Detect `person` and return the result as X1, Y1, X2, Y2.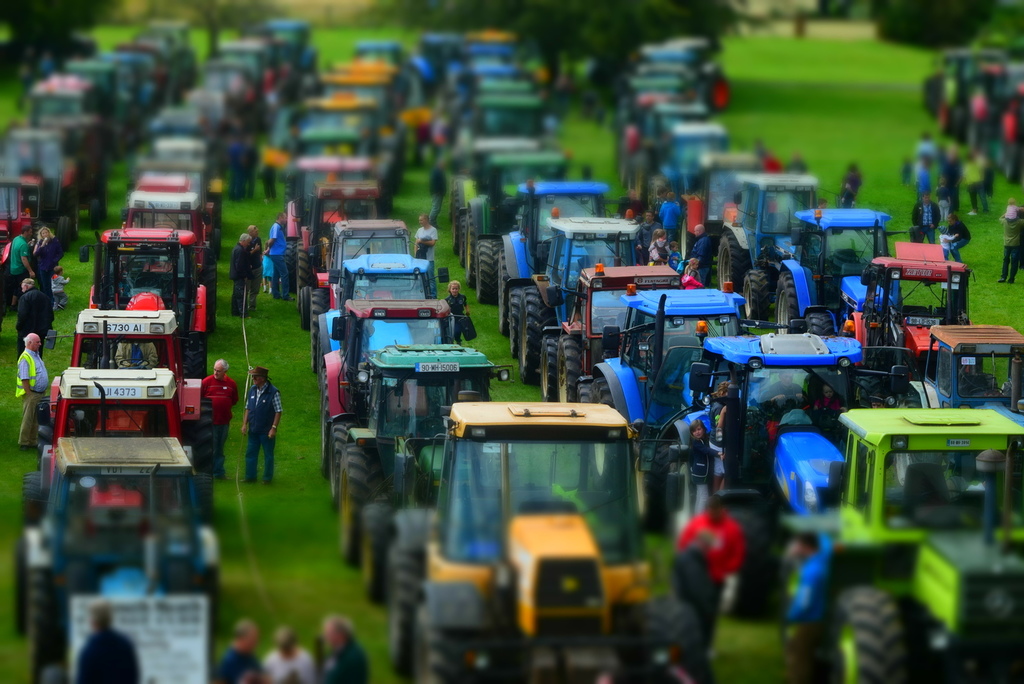
215, 616, 261, 683.
